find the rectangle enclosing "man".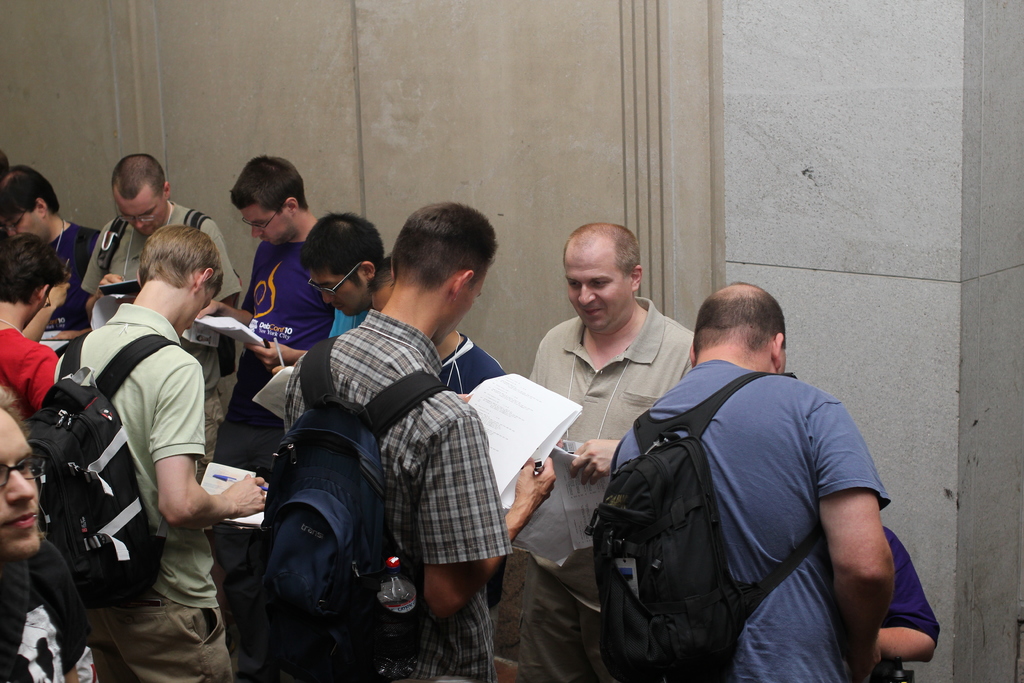
0:400:120:682.
